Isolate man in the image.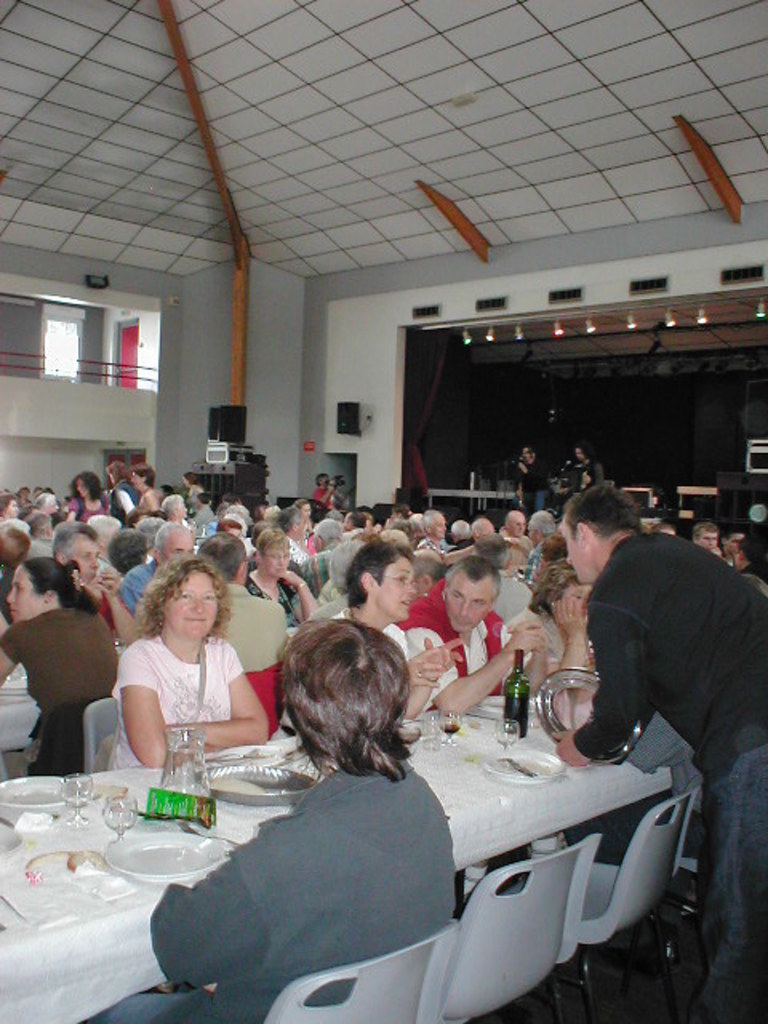
Isolated region: rect(739, 538, 766, 592).
